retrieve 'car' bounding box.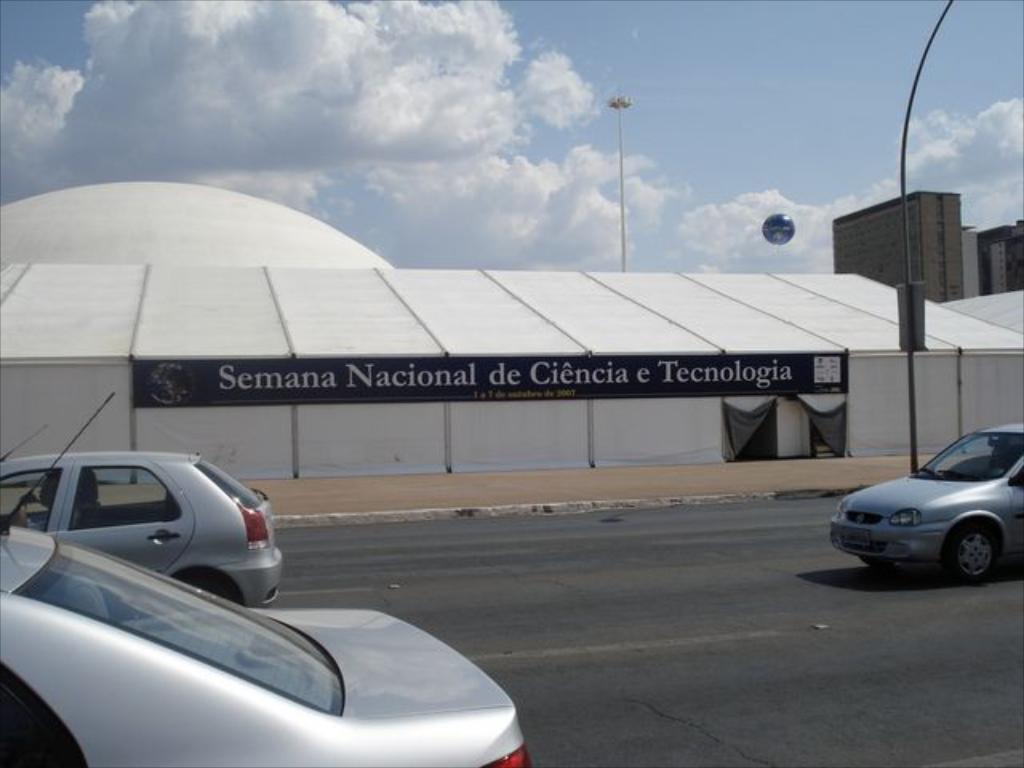
Bounding box: [x1=0, y1=421, x2=282, y2=606].
